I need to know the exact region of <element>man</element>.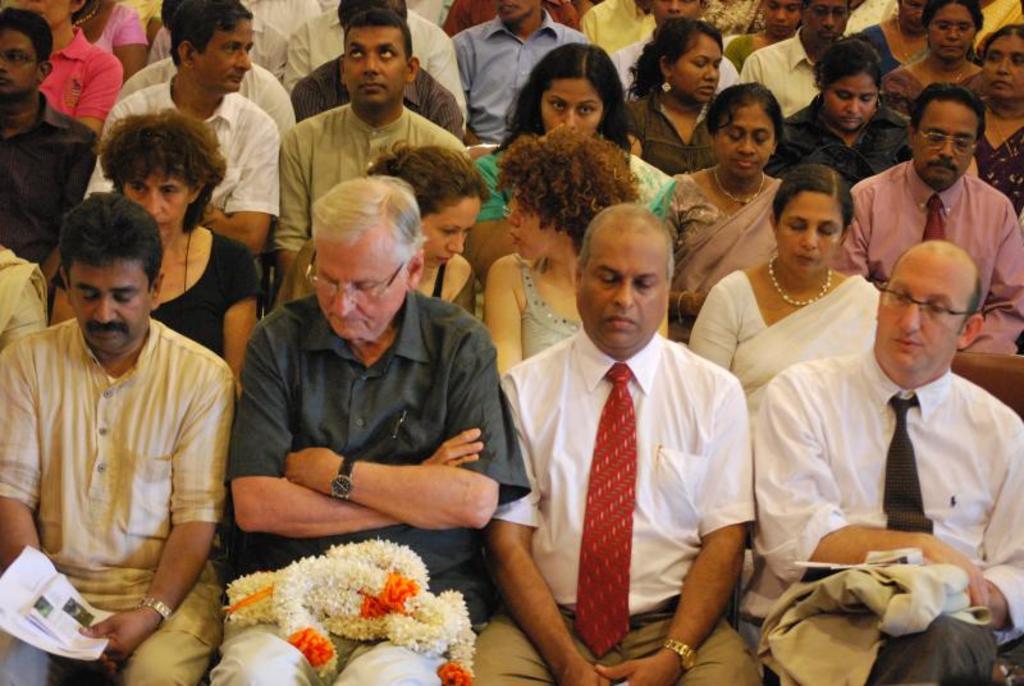
Region: detection(0, 8, 102, 291).
